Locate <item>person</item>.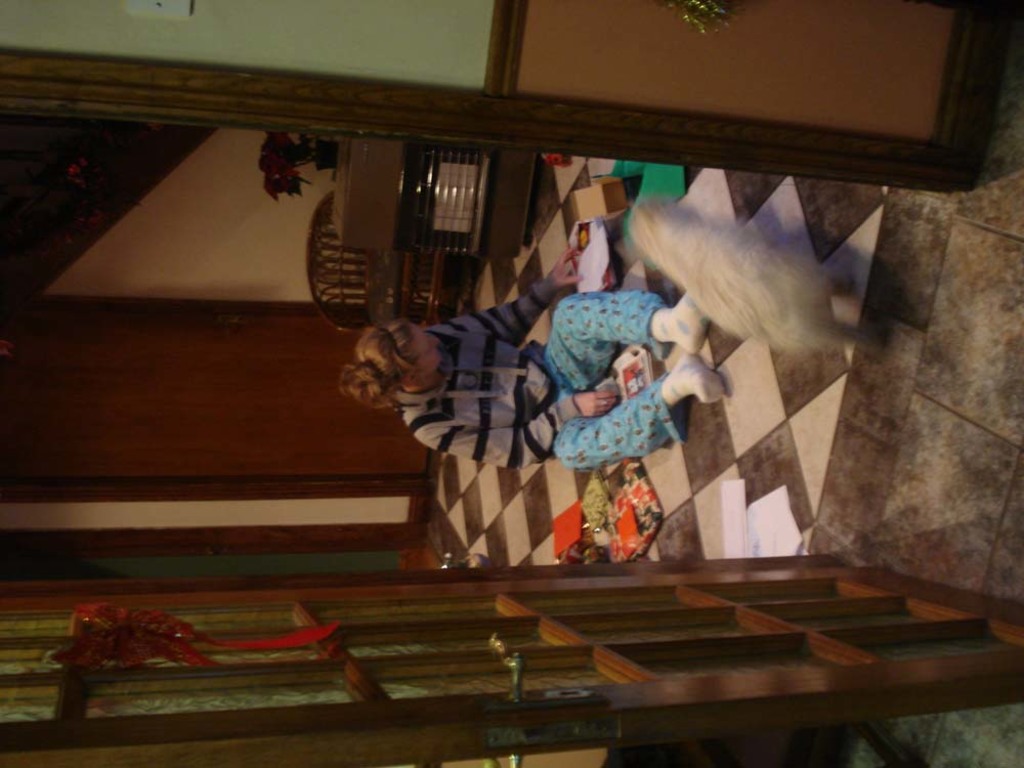
Bounding box: region(337, 247, 726, 475).
